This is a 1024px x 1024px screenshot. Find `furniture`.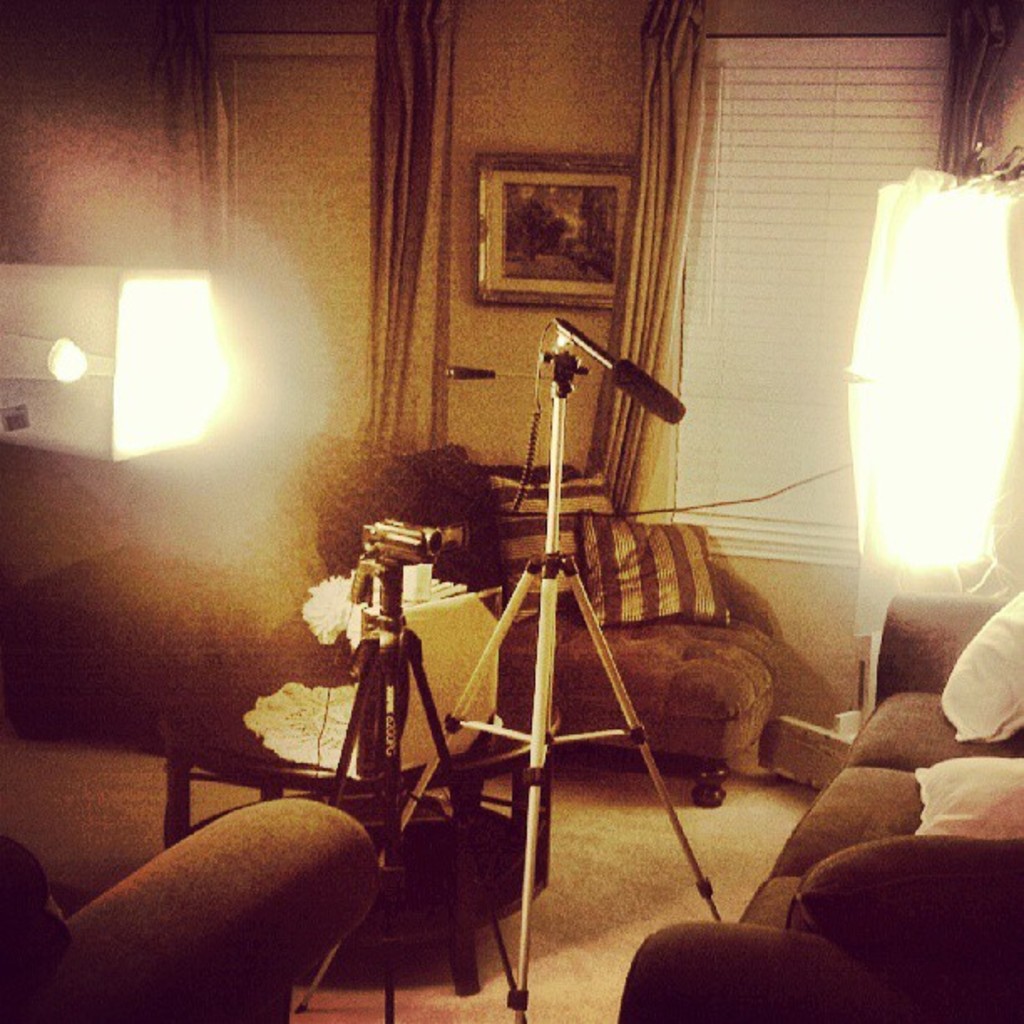
Bounding box: 156/693/566/1001.
